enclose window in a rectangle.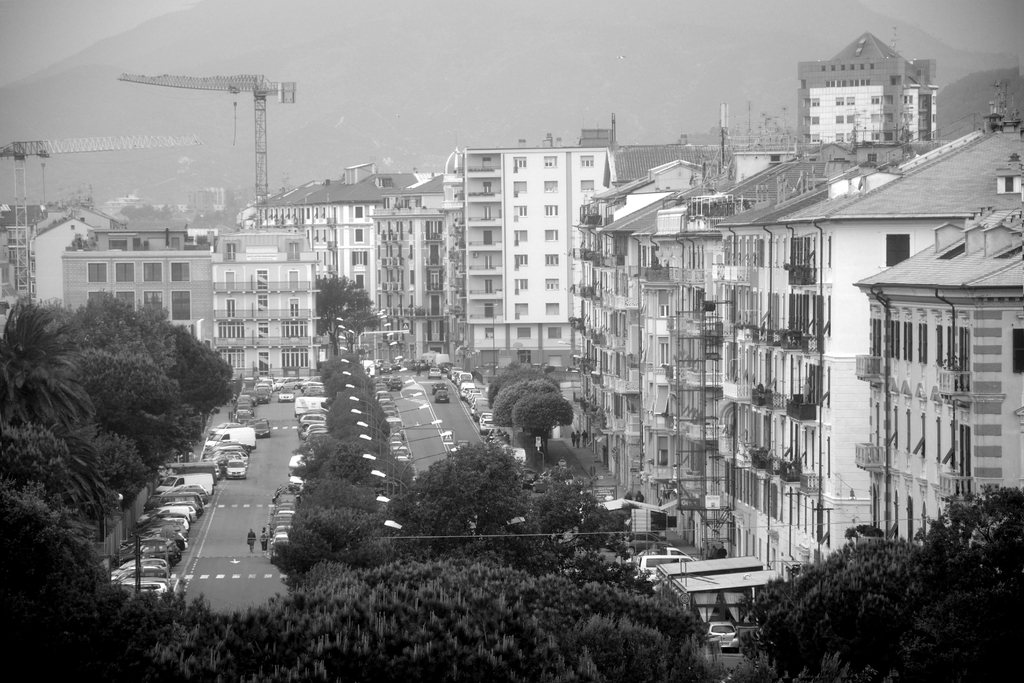
bbox(844, 94, 856, 104).
